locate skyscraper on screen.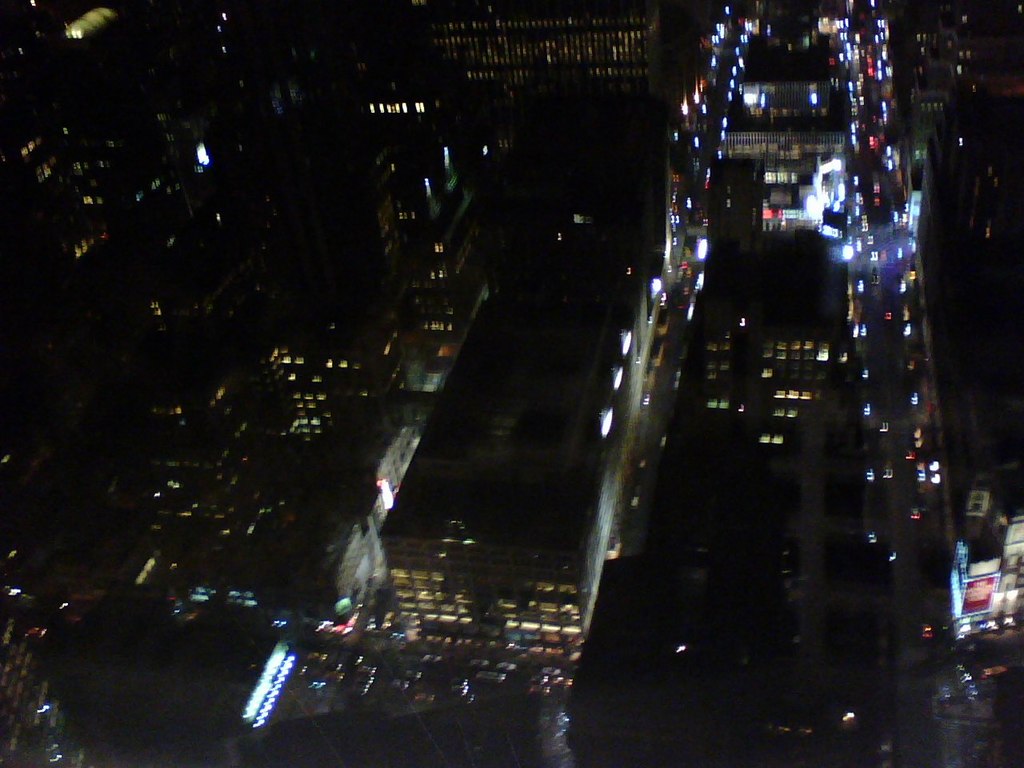
On screen at bbox=(431, 0, 661, 121).
